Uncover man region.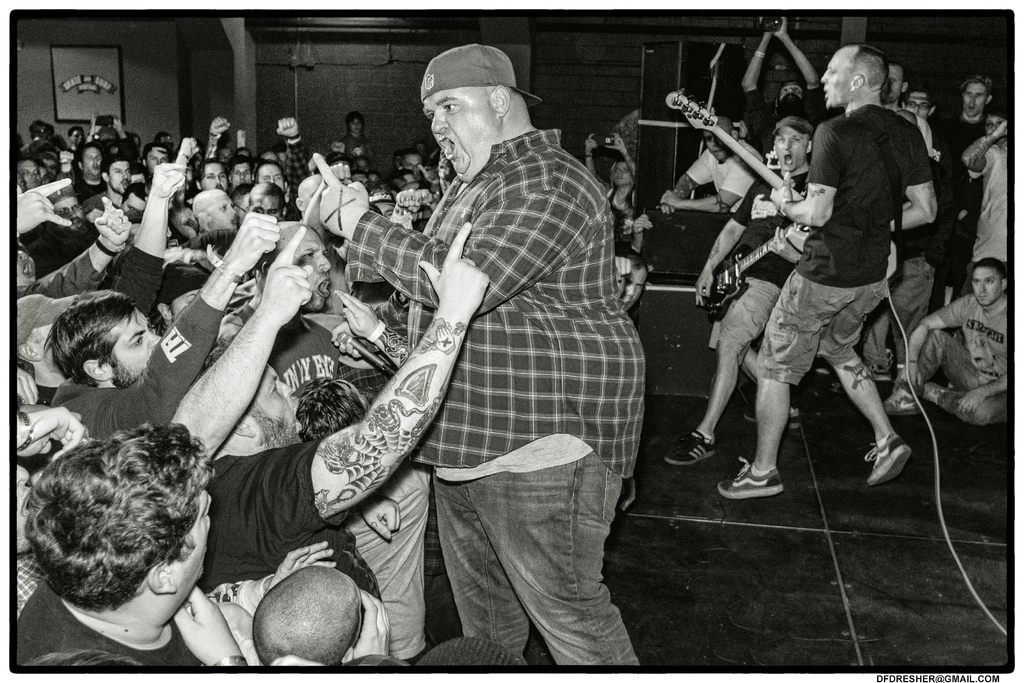
Uncovered: box=[879, 61, 933, 156].
